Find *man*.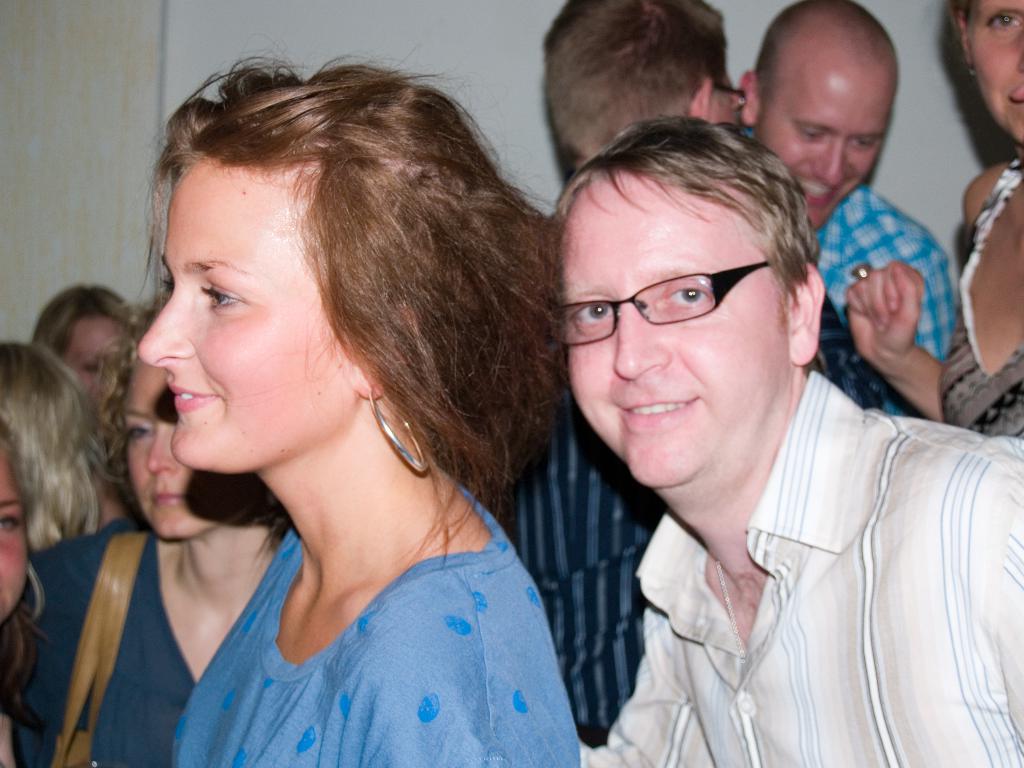
(473, 0, 862, 750).
